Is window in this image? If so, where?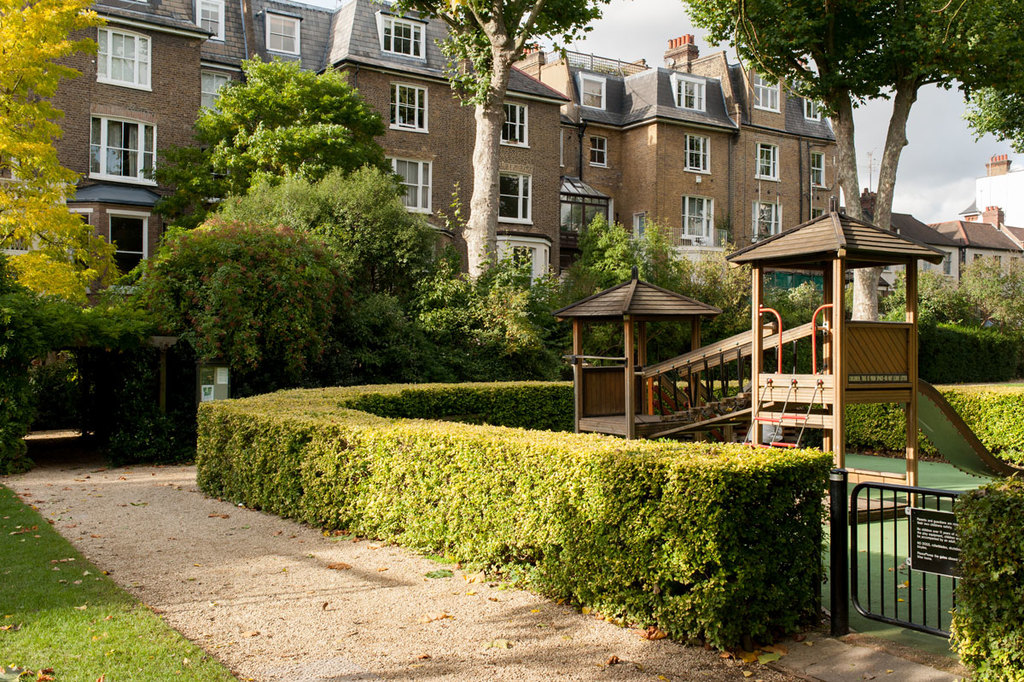
Yes, at (501, 171, 529, 223).
